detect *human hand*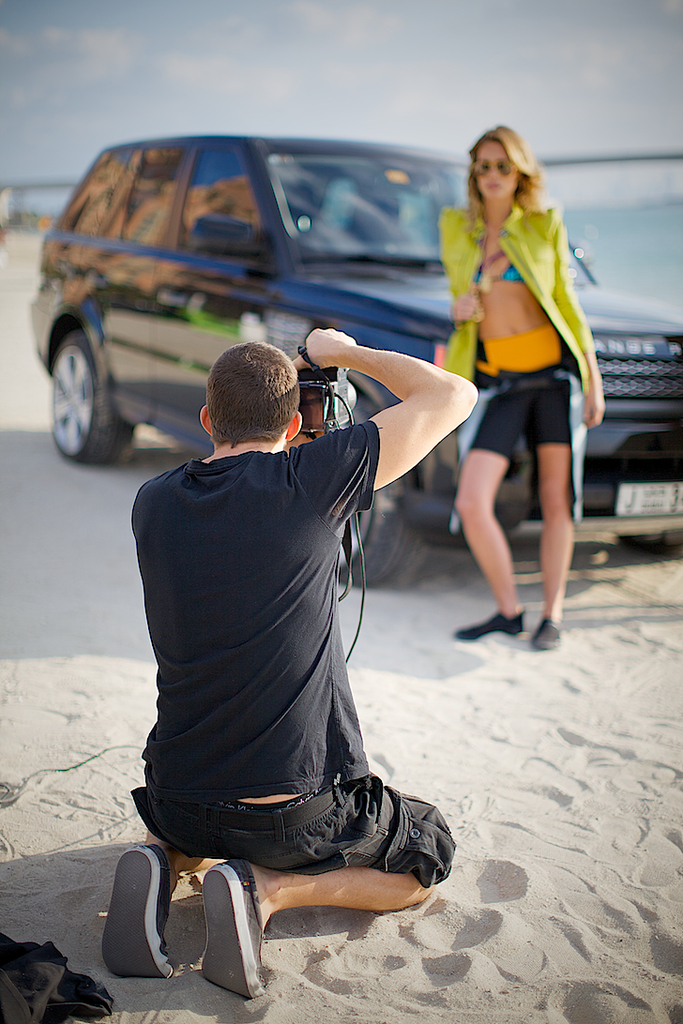
[293,328,357,372]
